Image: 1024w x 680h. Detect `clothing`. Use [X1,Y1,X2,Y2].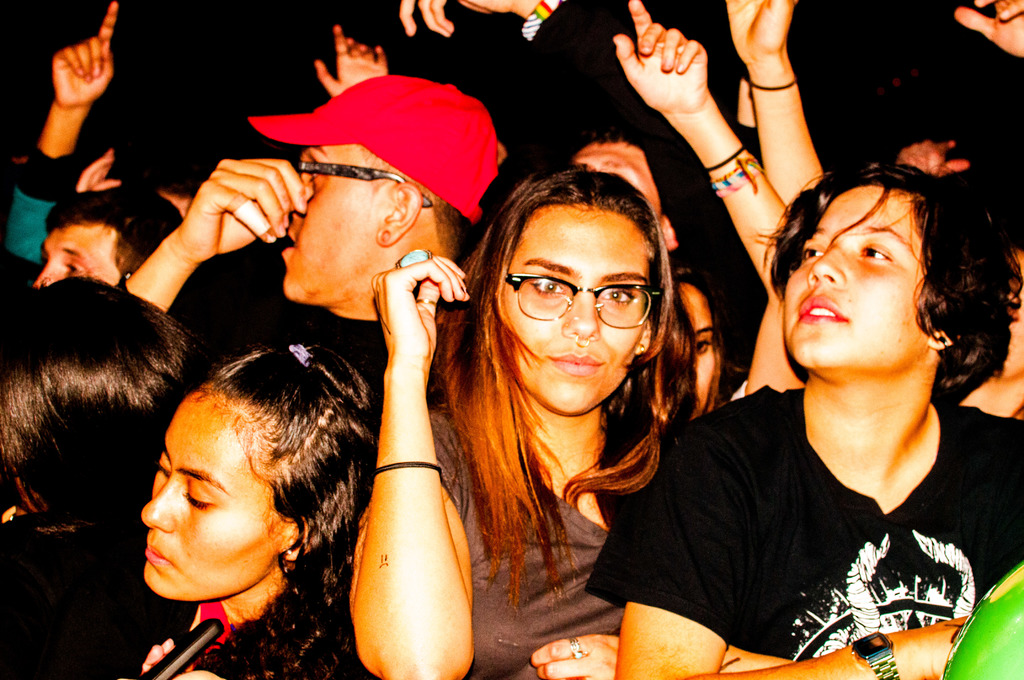
[170,273,390,409].
